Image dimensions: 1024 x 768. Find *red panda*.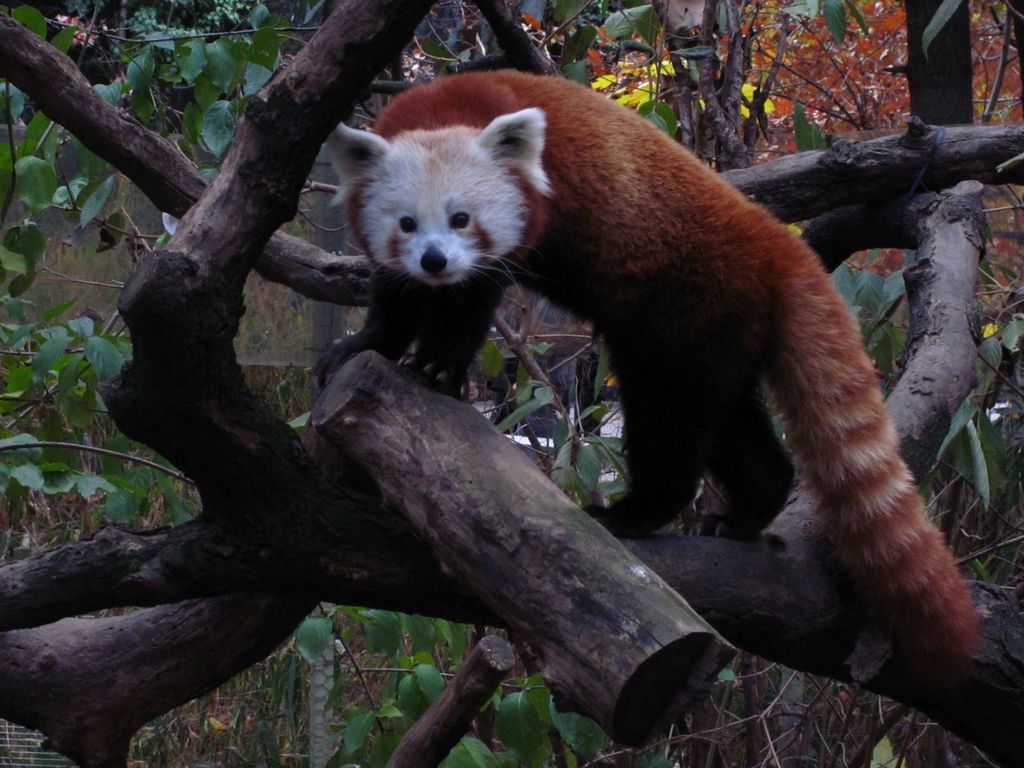
{"left": 315, "top": 72, "right": 980, "bottom": 691}.
